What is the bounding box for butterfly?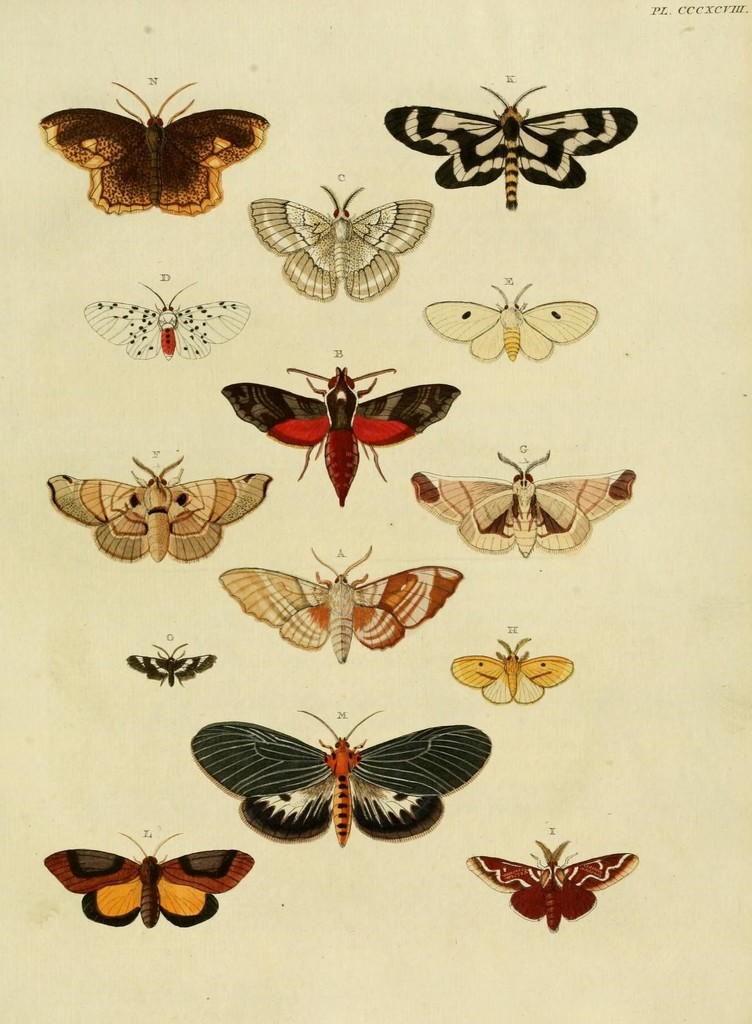
pyautogui.locateOnScreen(409, 281, 600, 362).
